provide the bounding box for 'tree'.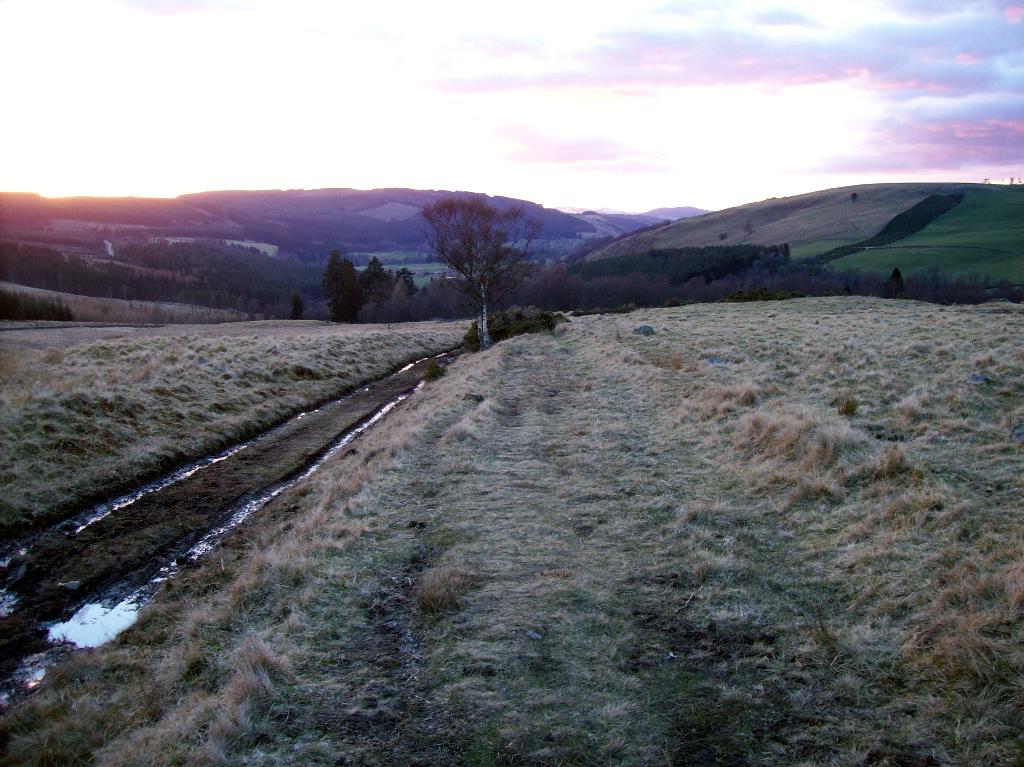
{"left": 321, "top": 246, "right": 369, "bottom": 322}.
